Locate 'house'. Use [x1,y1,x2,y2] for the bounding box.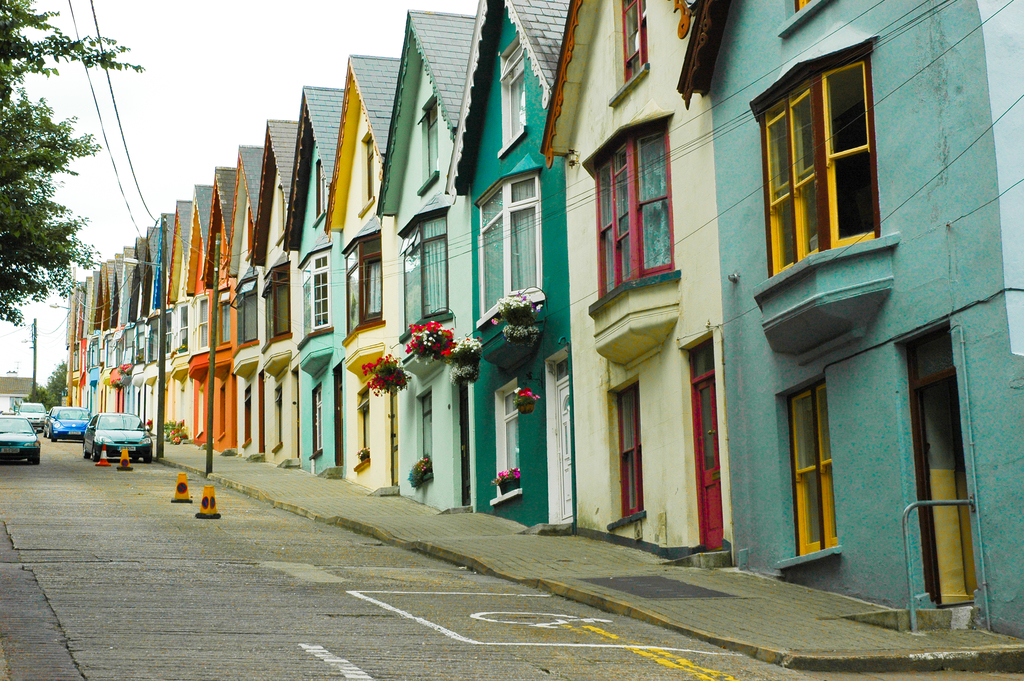
[58,276,93,401].
